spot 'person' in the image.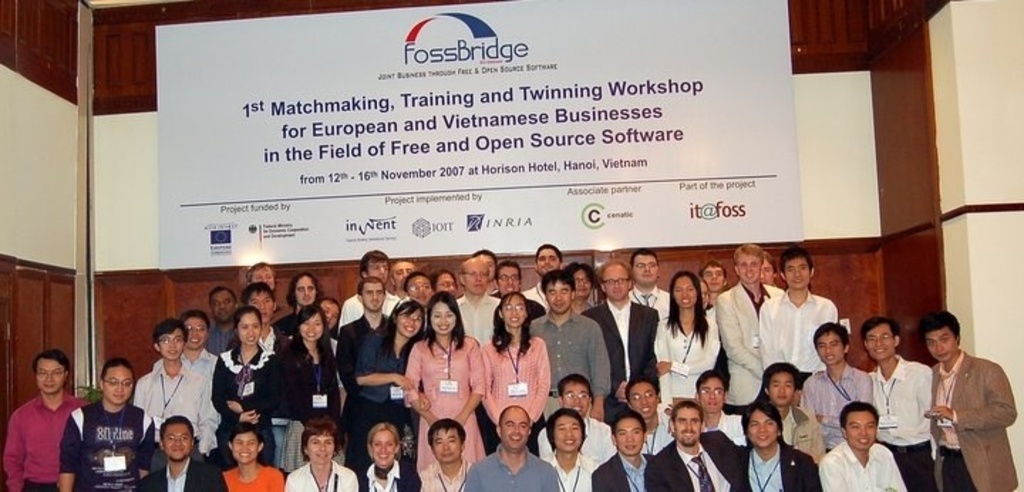
'person' found at 593, 408, 661, 491.
